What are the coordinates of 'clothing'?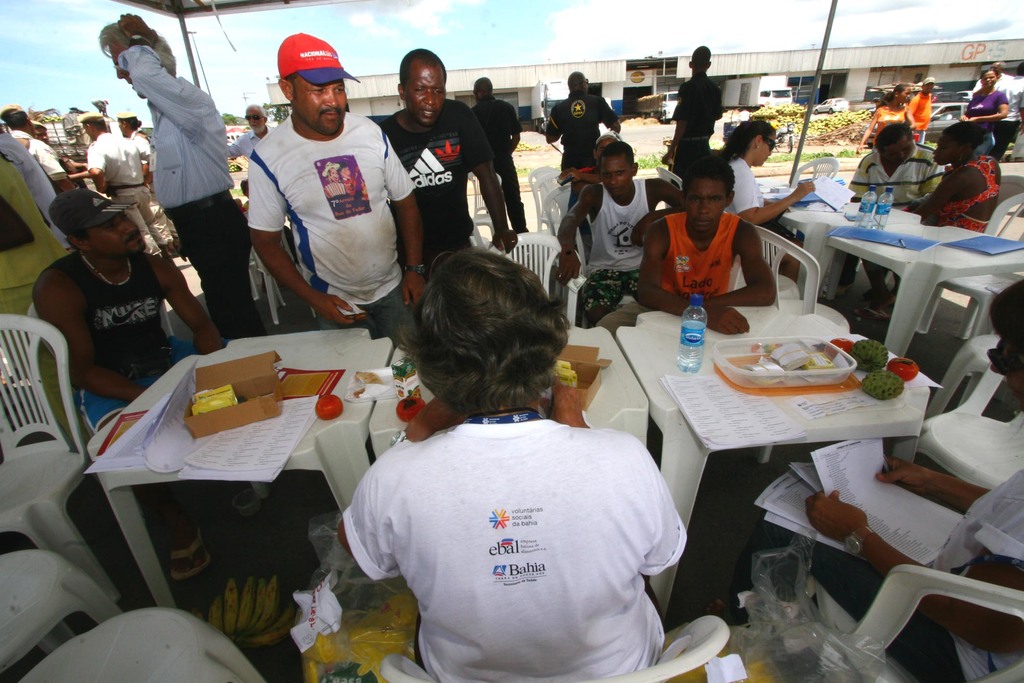
<box>572,168,660,342</box>.
